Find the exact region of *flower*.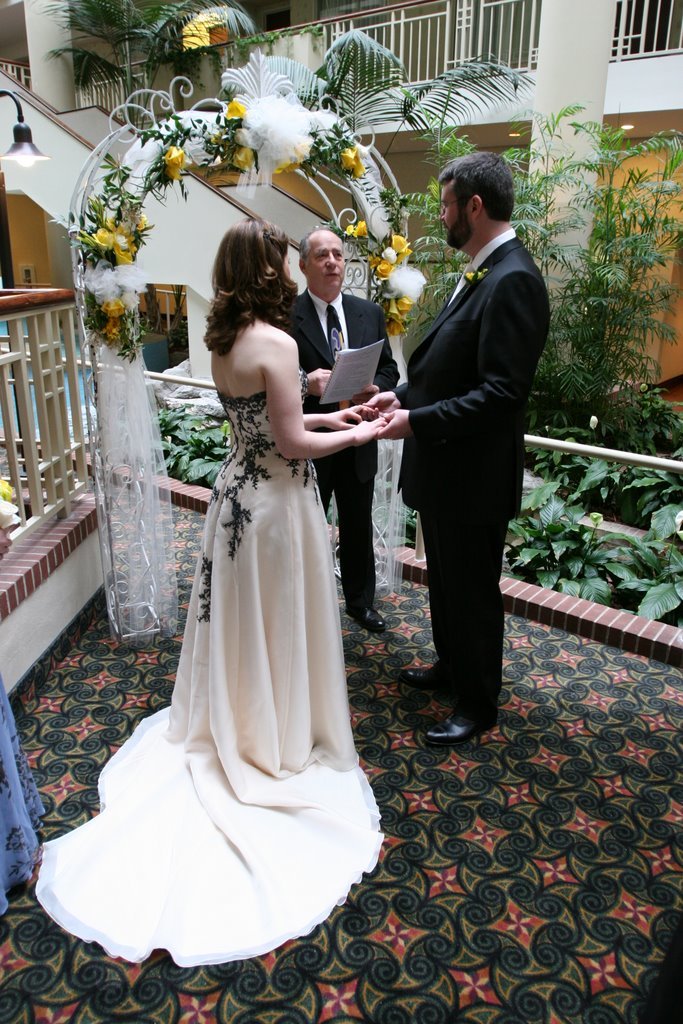
Exact region: 387,321,403,339.
